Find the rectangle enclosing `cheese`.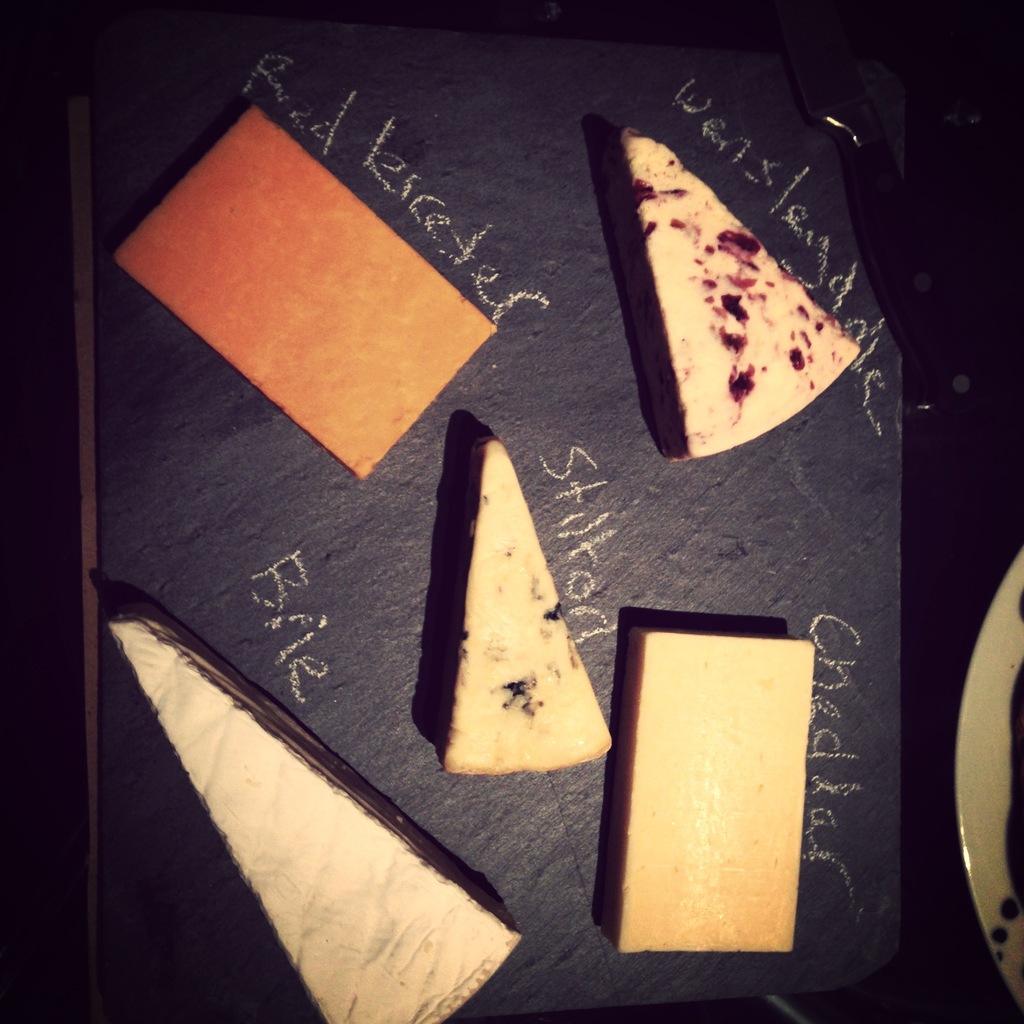
[left=618, top=115, right=872, bottom=460].
